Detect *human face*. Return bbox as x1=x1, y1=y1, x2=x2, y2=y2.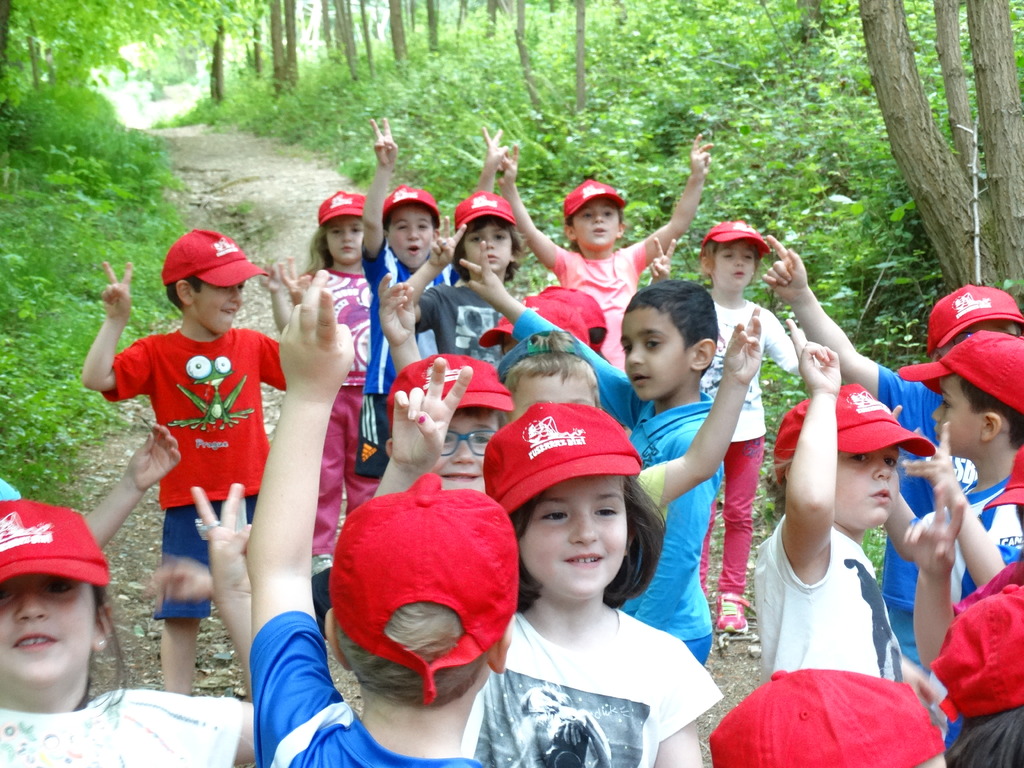
x1=324, y1=221, x2=362, y2=264.
